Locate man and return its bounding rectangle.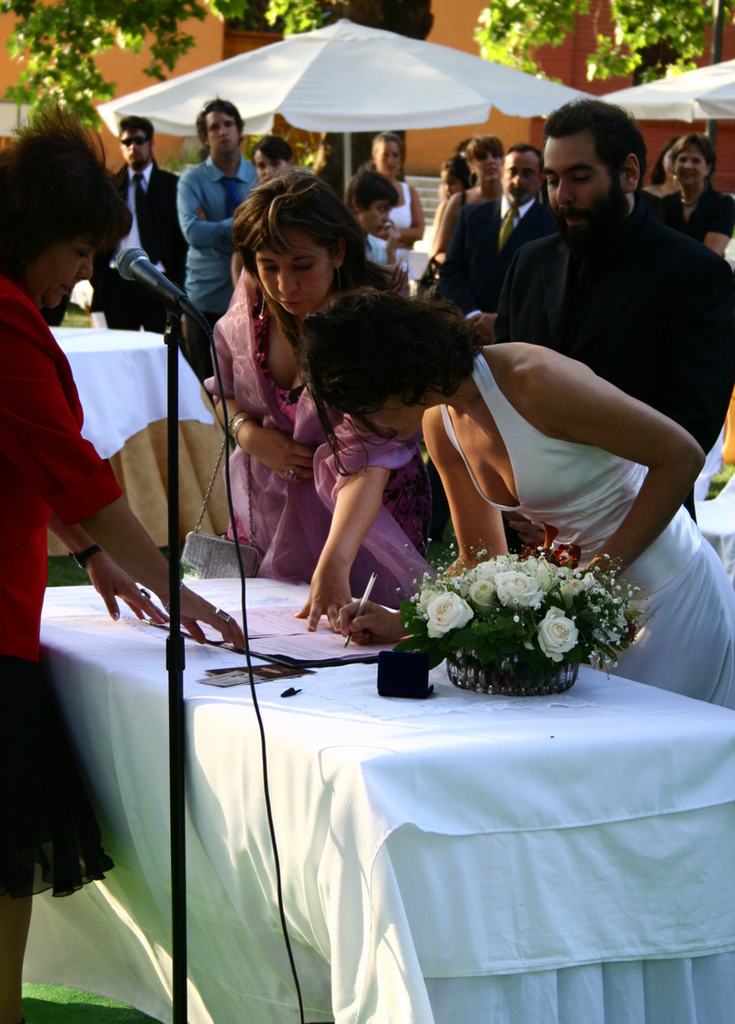
175,97,258,381.
